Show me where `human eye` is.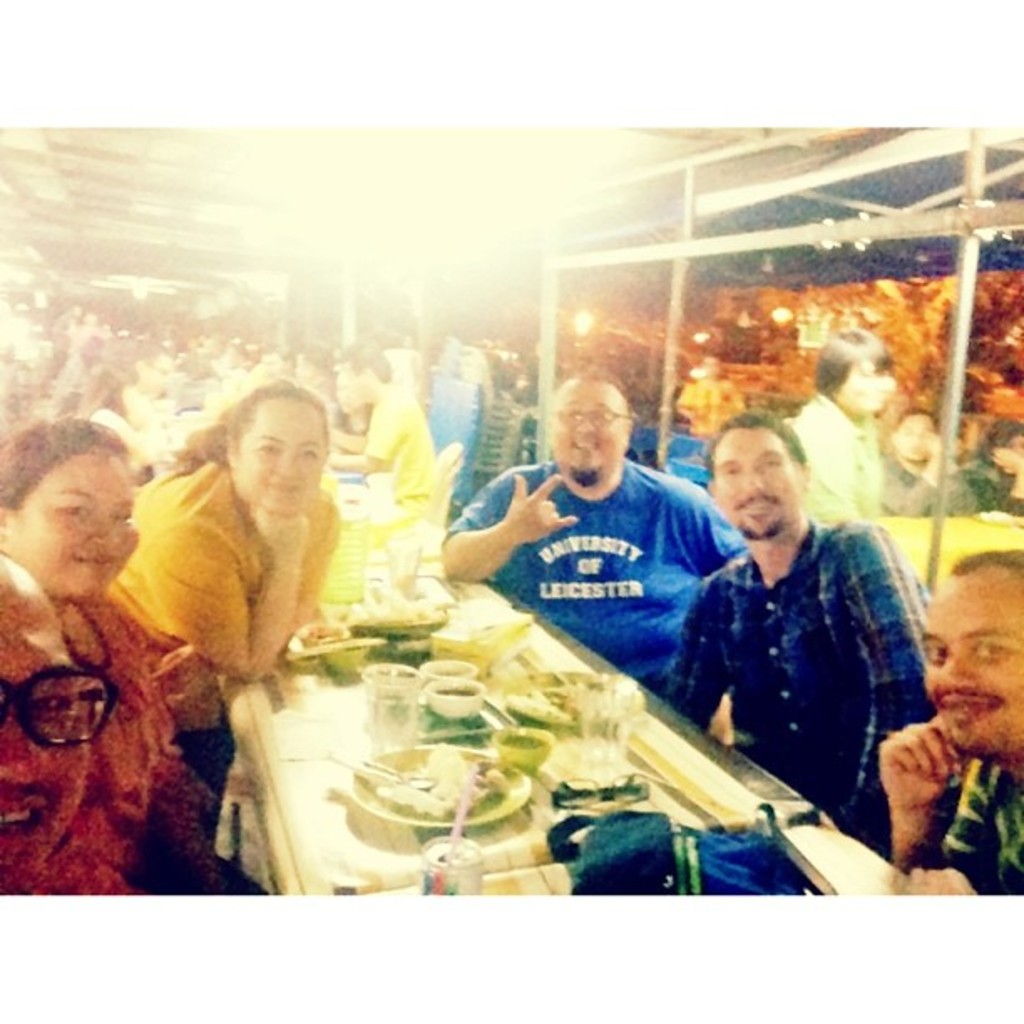
`human eye` is at (x1=557, y1=408, x2=584, y2=425).
